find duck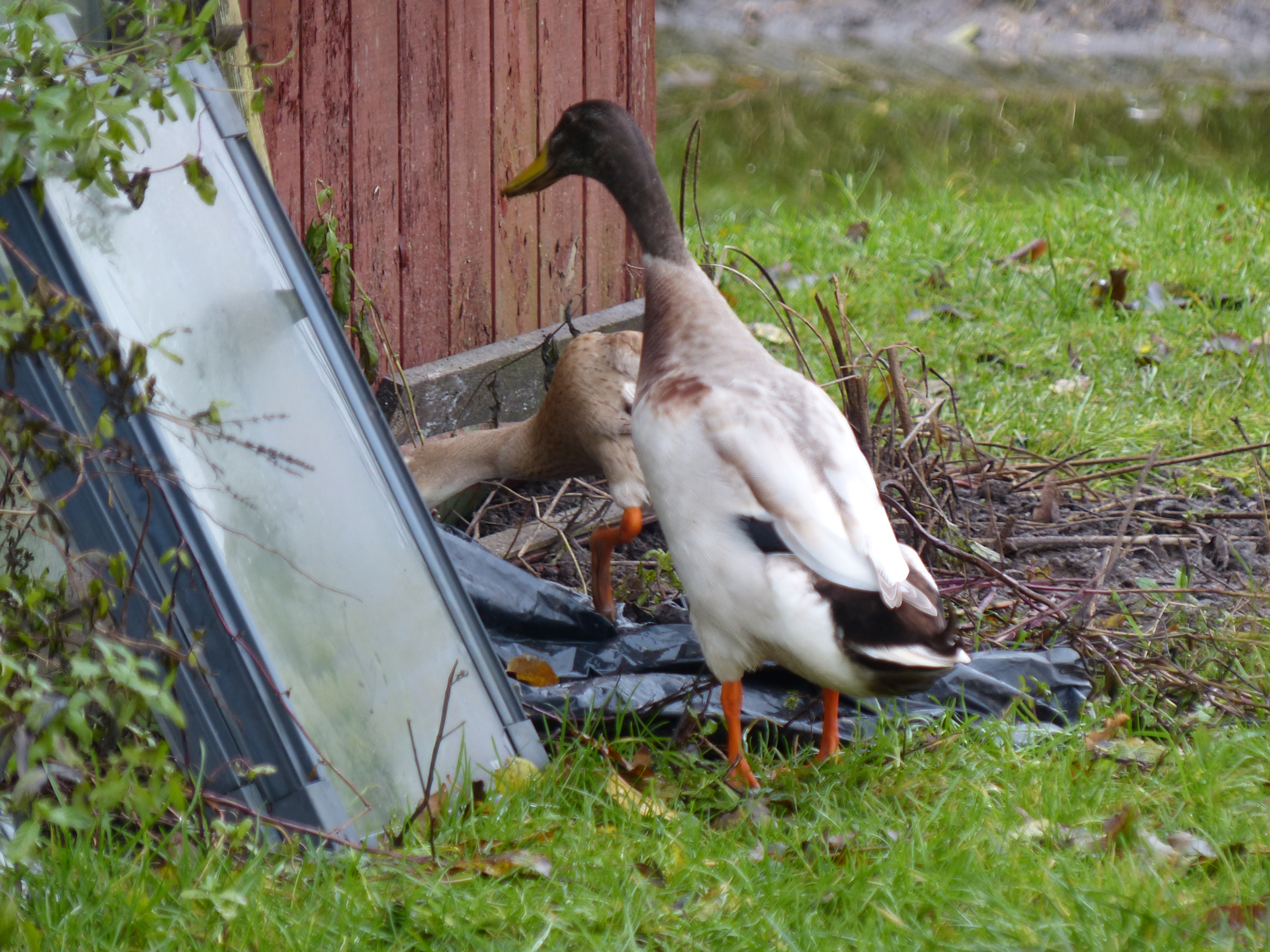
Rect(125, 103, 213, 196)
